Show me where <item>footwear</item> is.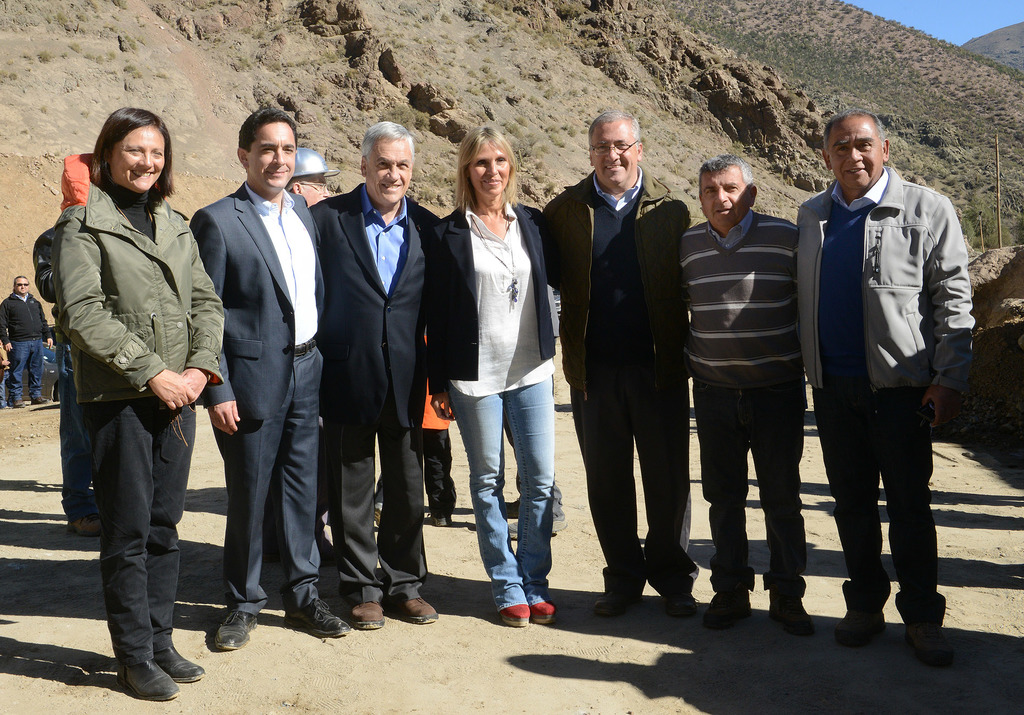
<item>footwear</item> is at pyautogui.locateOnScreen(503, 500, 520, 518).
